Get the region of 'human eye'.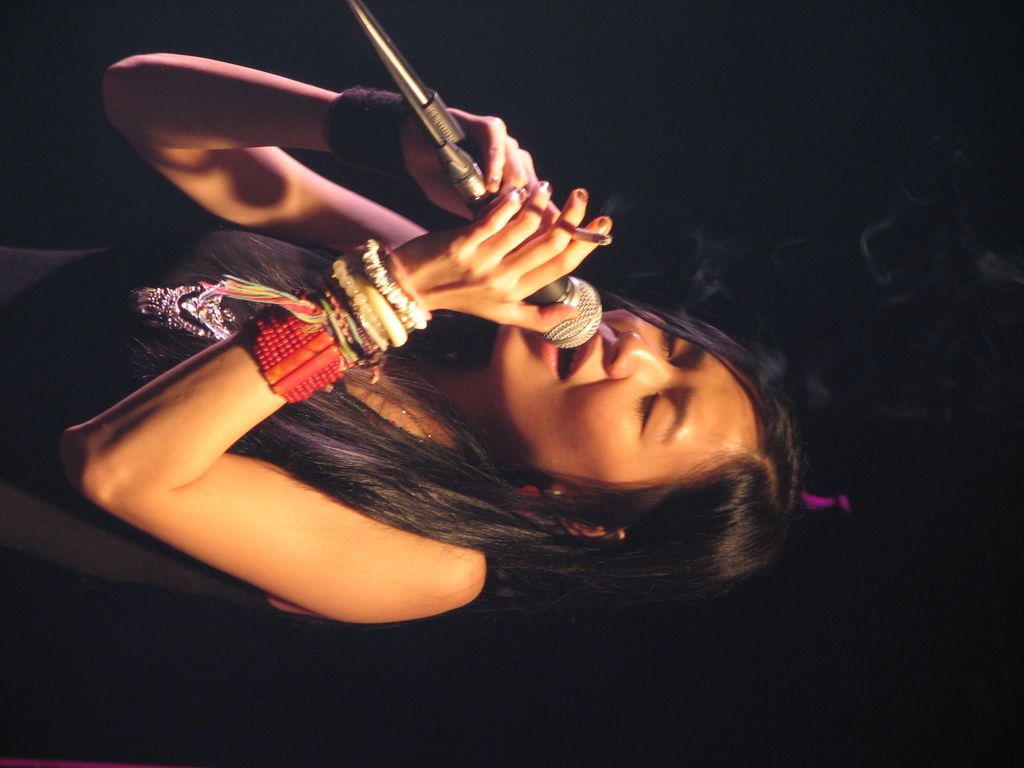
<region>639, 385, 678, 437</region>.
